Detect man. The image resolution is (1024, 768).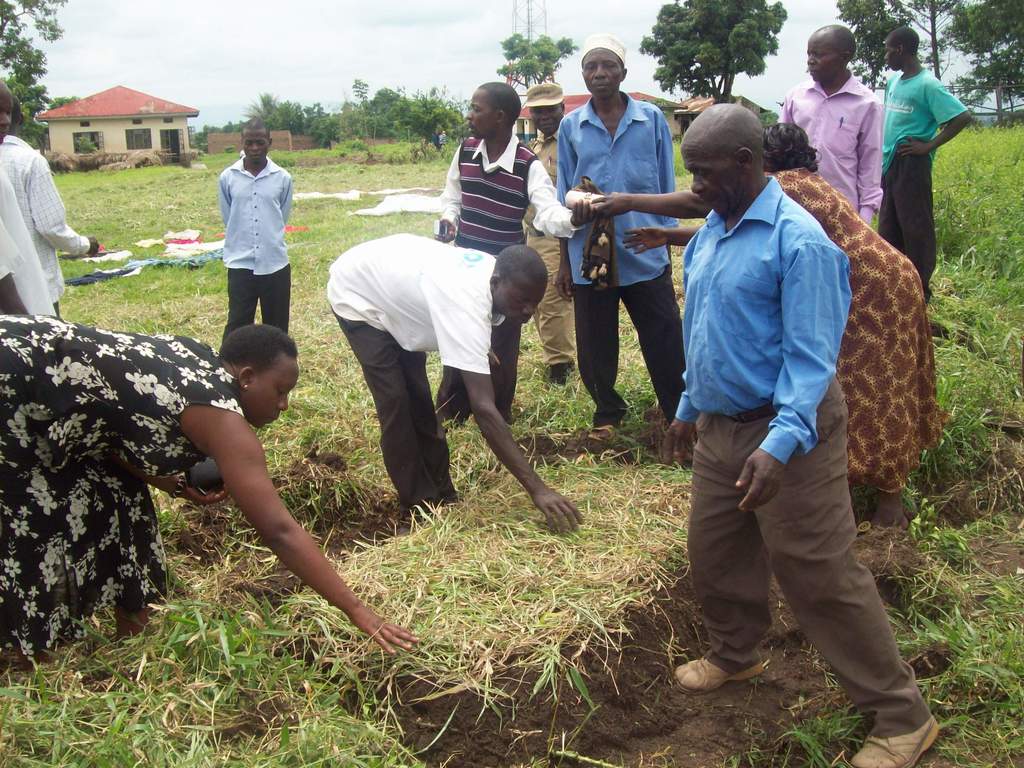
778/25/883/228.
